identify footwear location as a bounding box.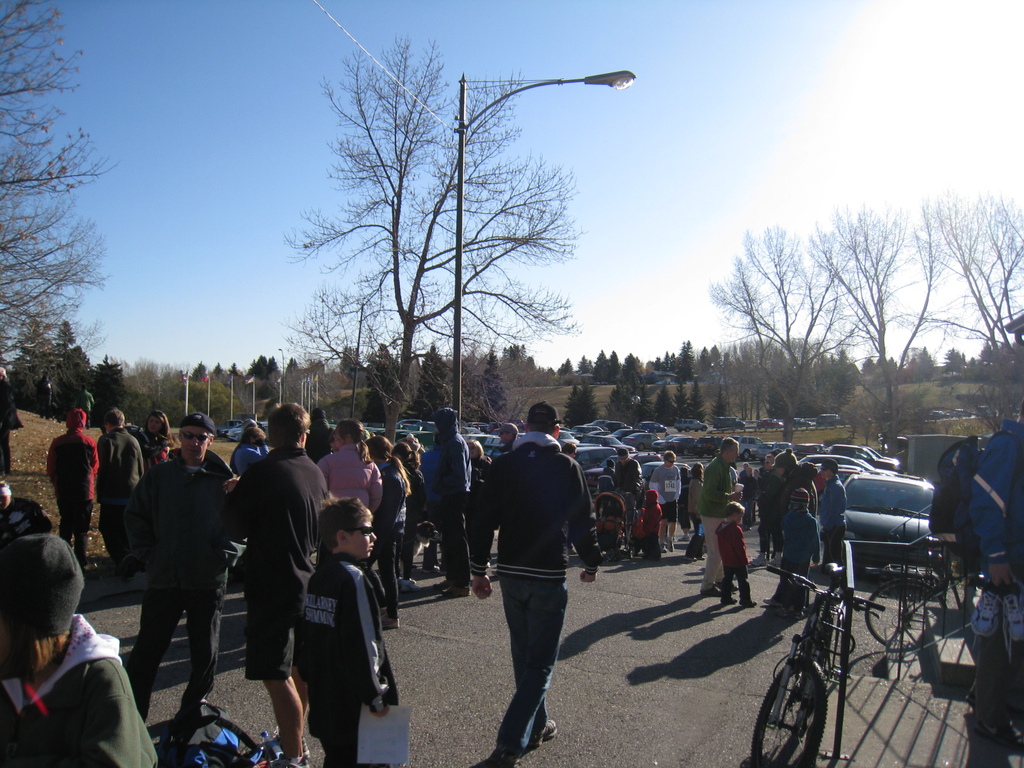
select_region(532, 719, 558, 741).
